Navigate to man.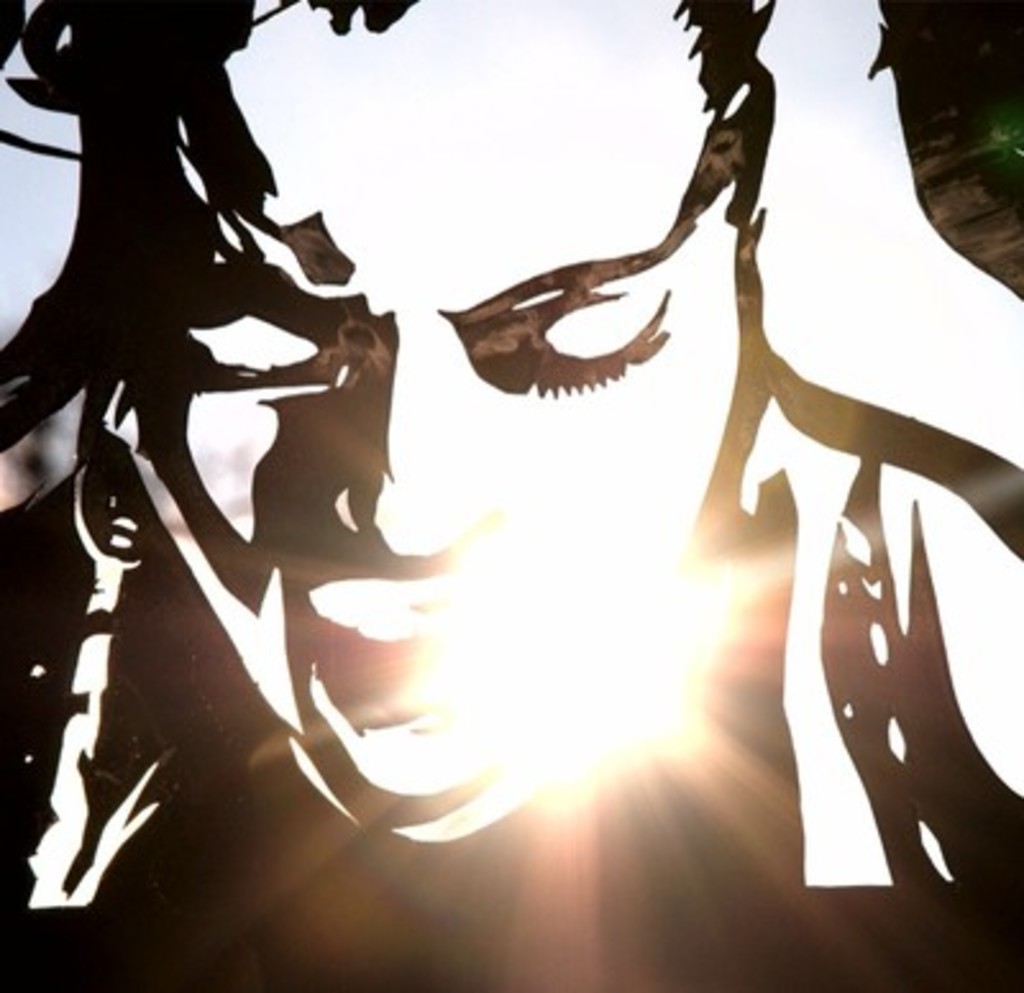
Navigation target: 0,0,1021,990.
